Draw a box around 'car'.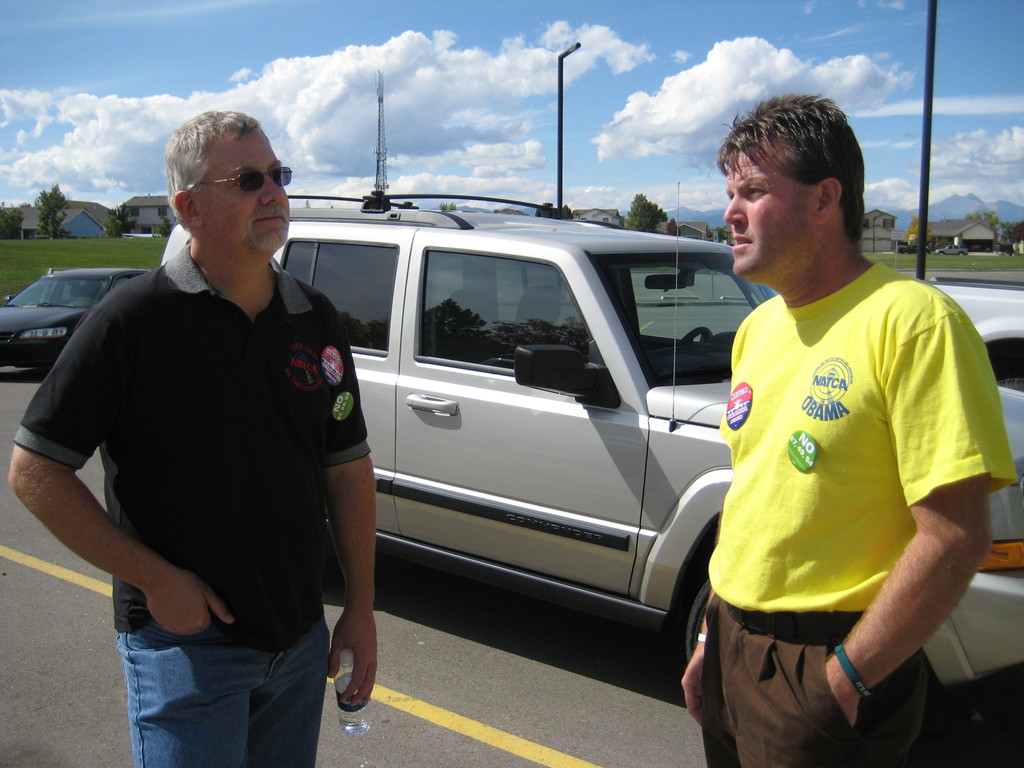
bbox(926, 276, 1023, 395).
